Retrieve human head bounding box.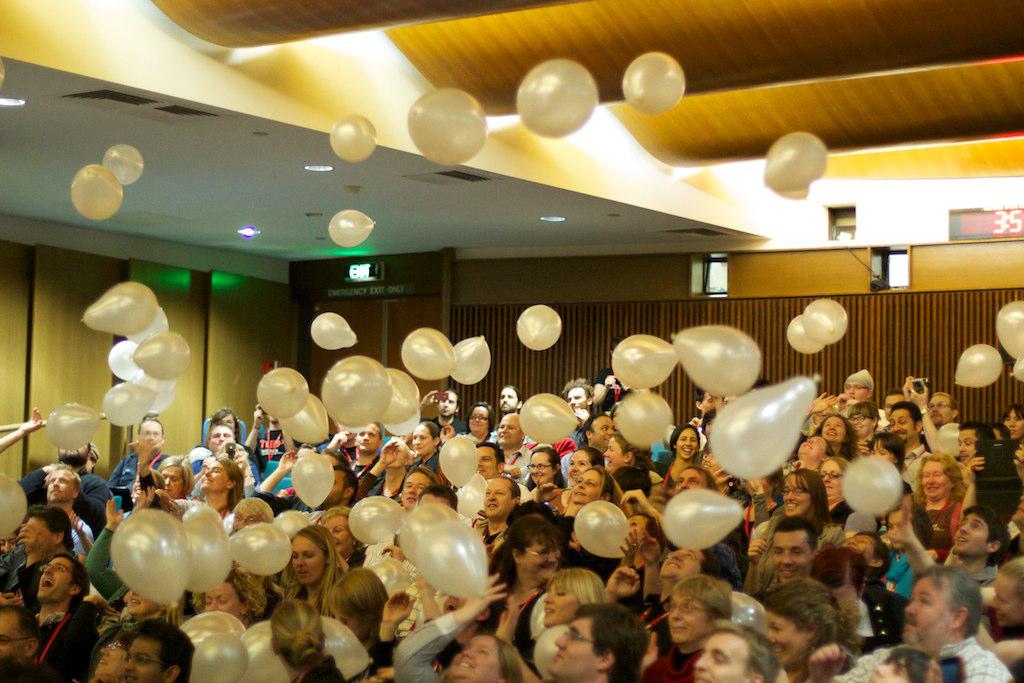
Bounding box: select_region(542, 604, 647, 681).
